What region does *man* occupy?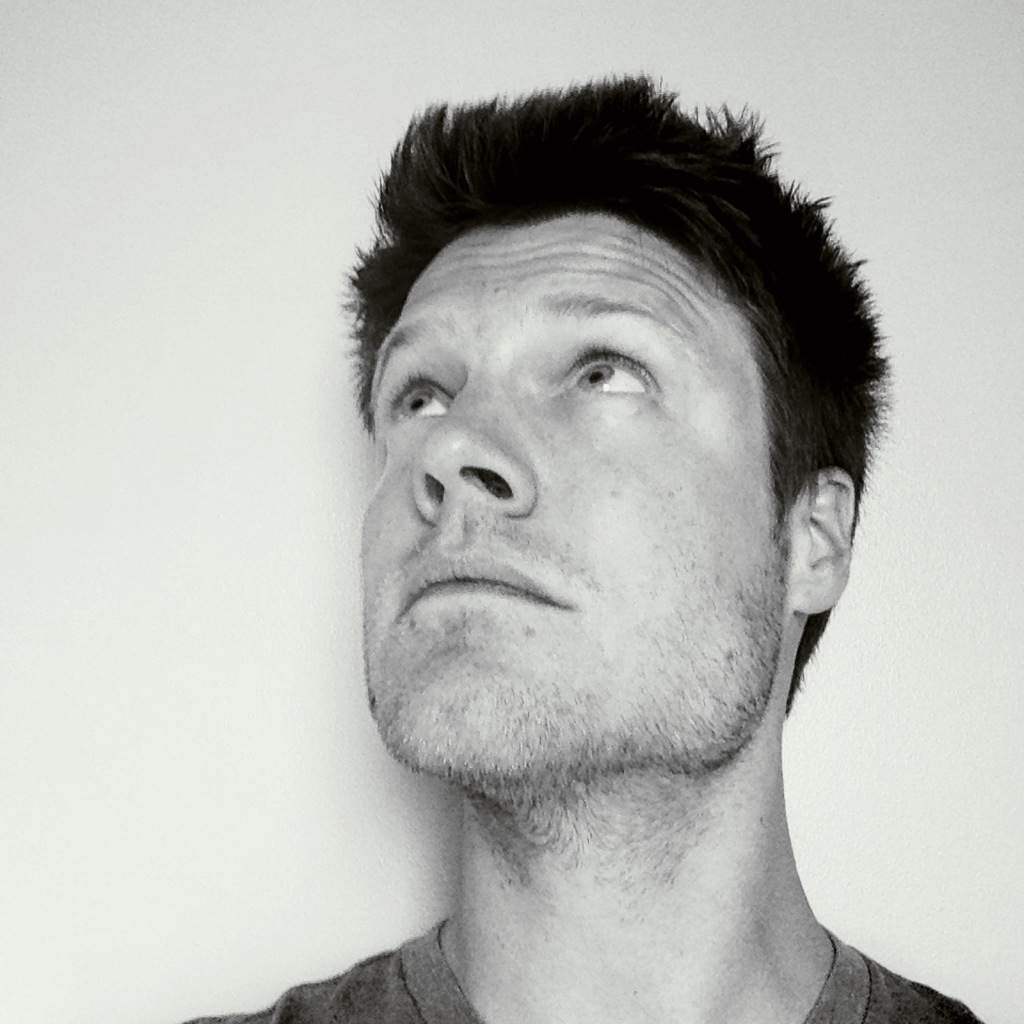
(left=217, top=49, right=1023, bottom=1023).
